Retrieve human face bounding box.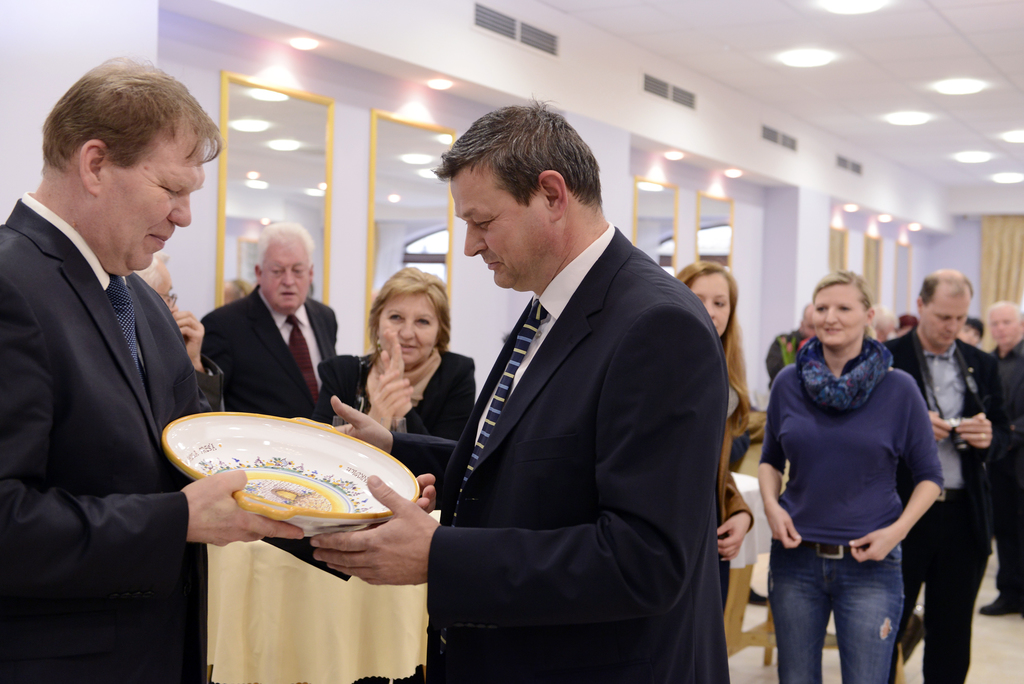
Bounding box: [806, 282, 861, 350].
